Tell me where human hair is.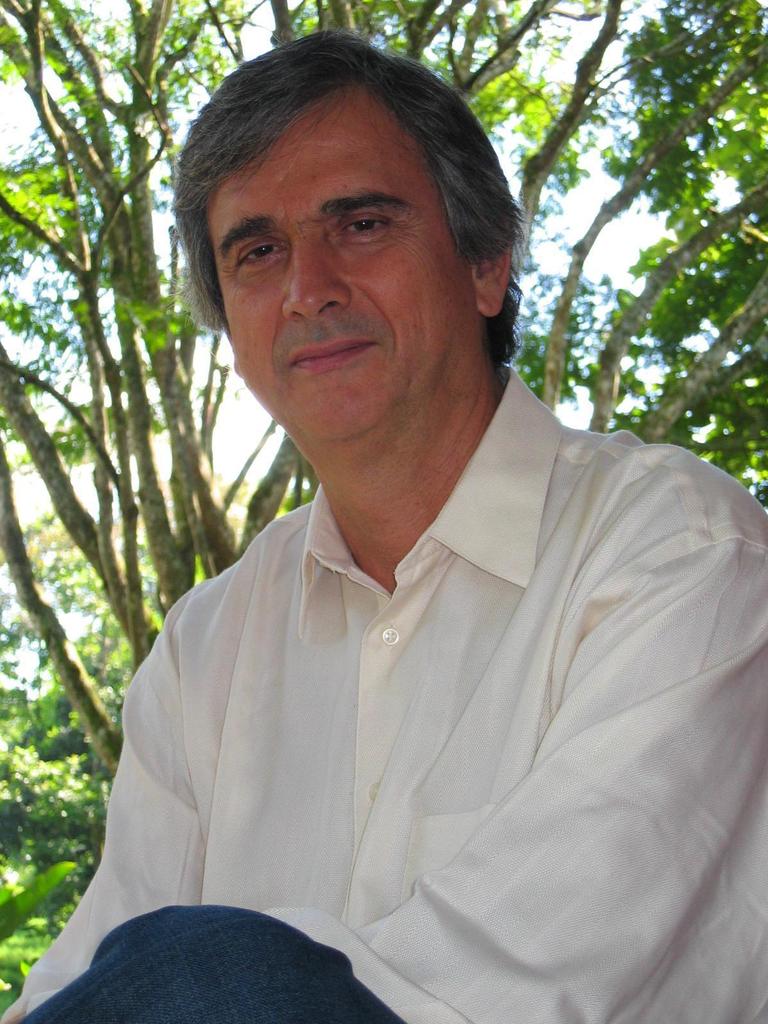
human hair is at pyautogui.locateOnScreen(179, 33, 516, 334).
